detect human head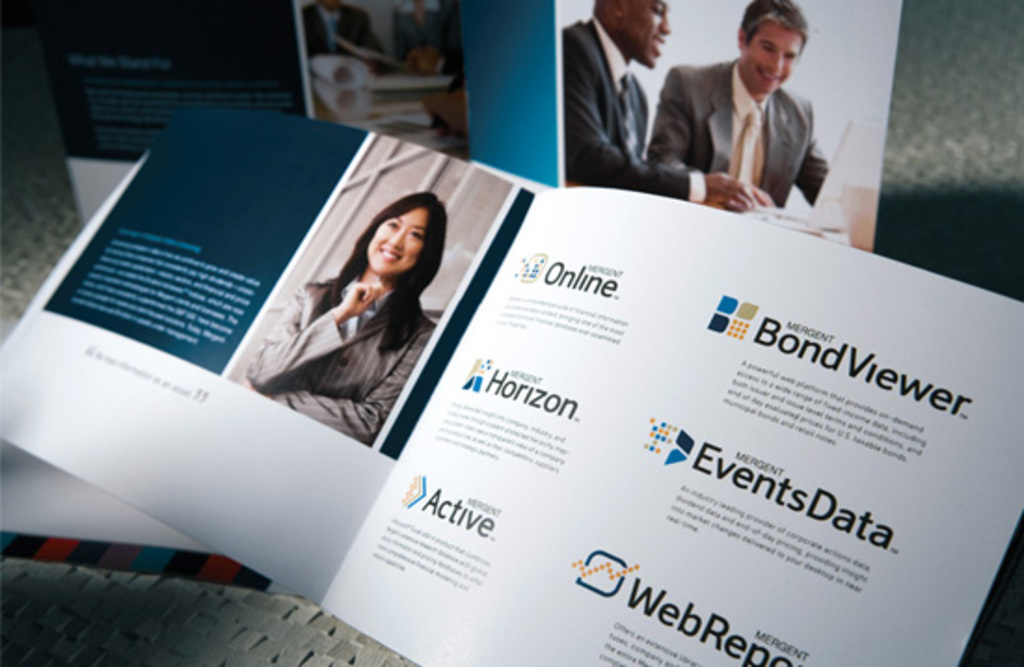
[588, 0, 670, 69]
